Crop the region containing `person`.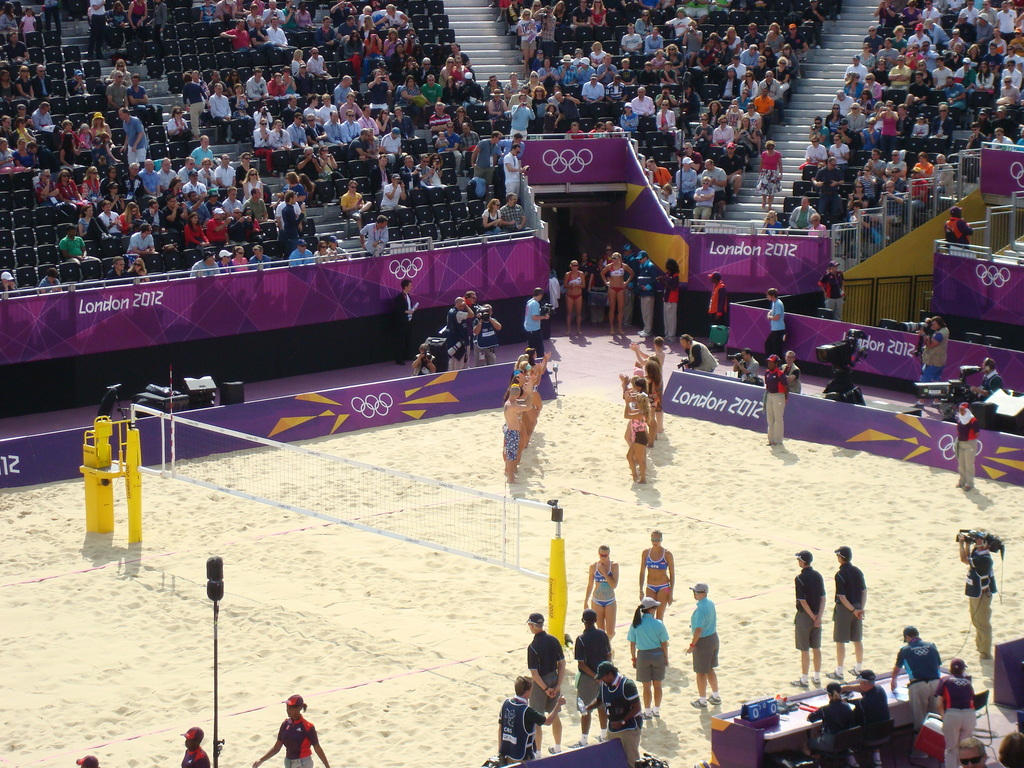
Crop region: <region>447, 298, 473, 358</region>.
